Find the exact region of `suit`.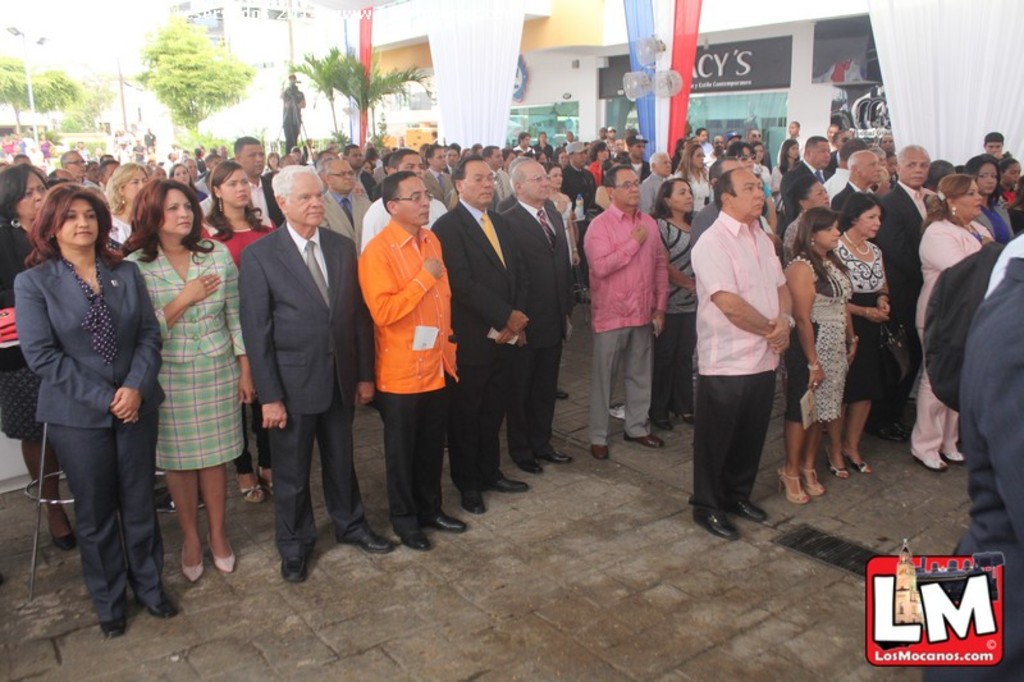
Exact region: 13/253/165/622.
